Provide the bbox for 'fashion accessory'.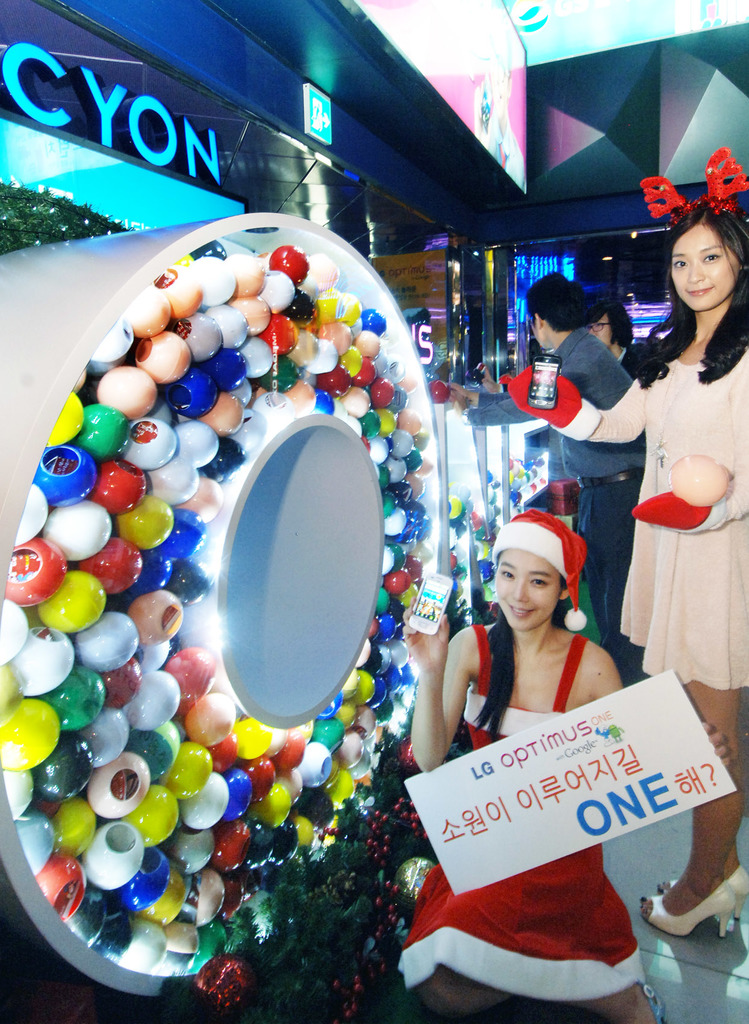
Rect(499, 356, 600, 444).
